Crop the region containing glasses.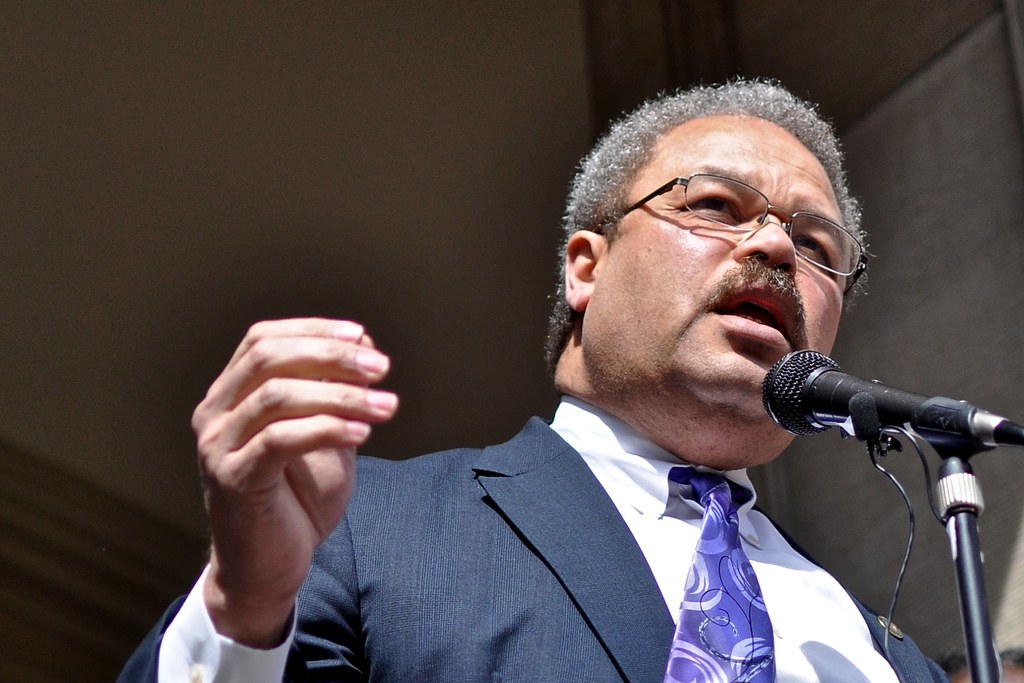
Crop region: (611,174,867,255).
